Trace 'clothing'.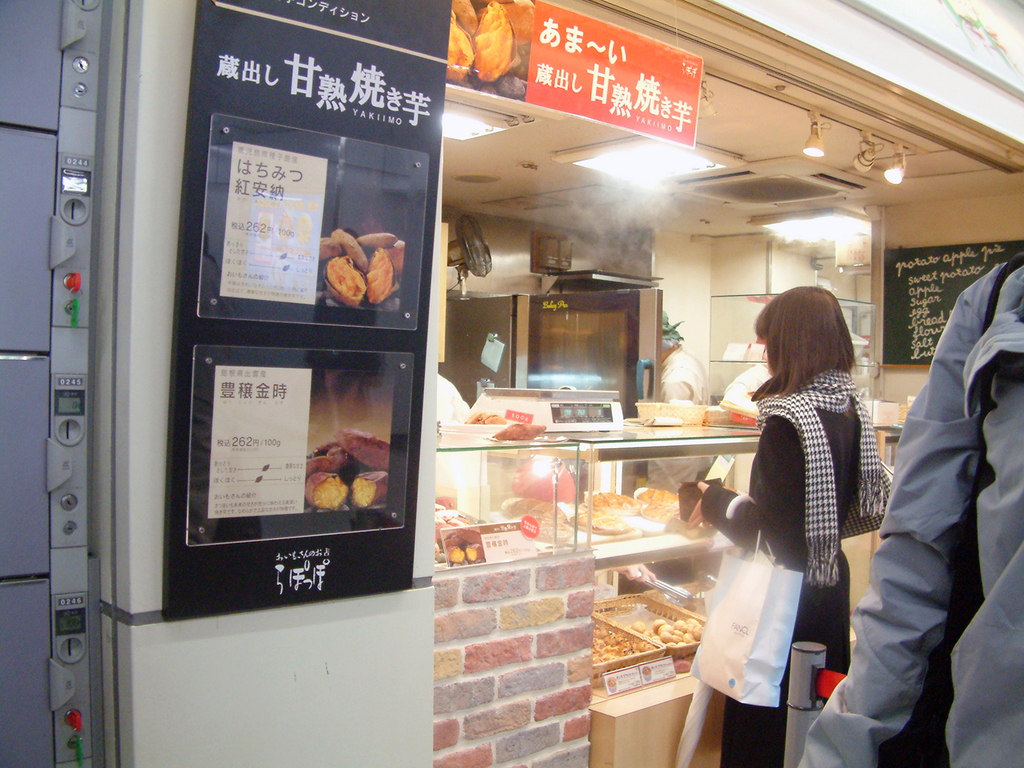
Traced to x1=831, y1=210, x2=1023, y2=767.
